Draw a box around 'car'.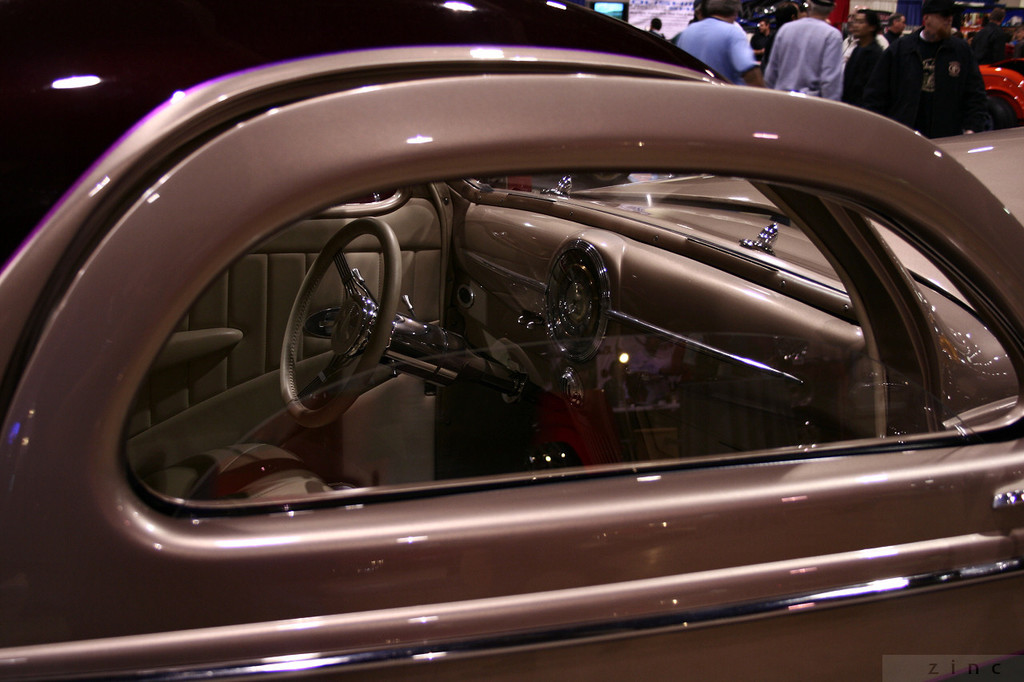
select_region(823, 0, 1023, 130).
